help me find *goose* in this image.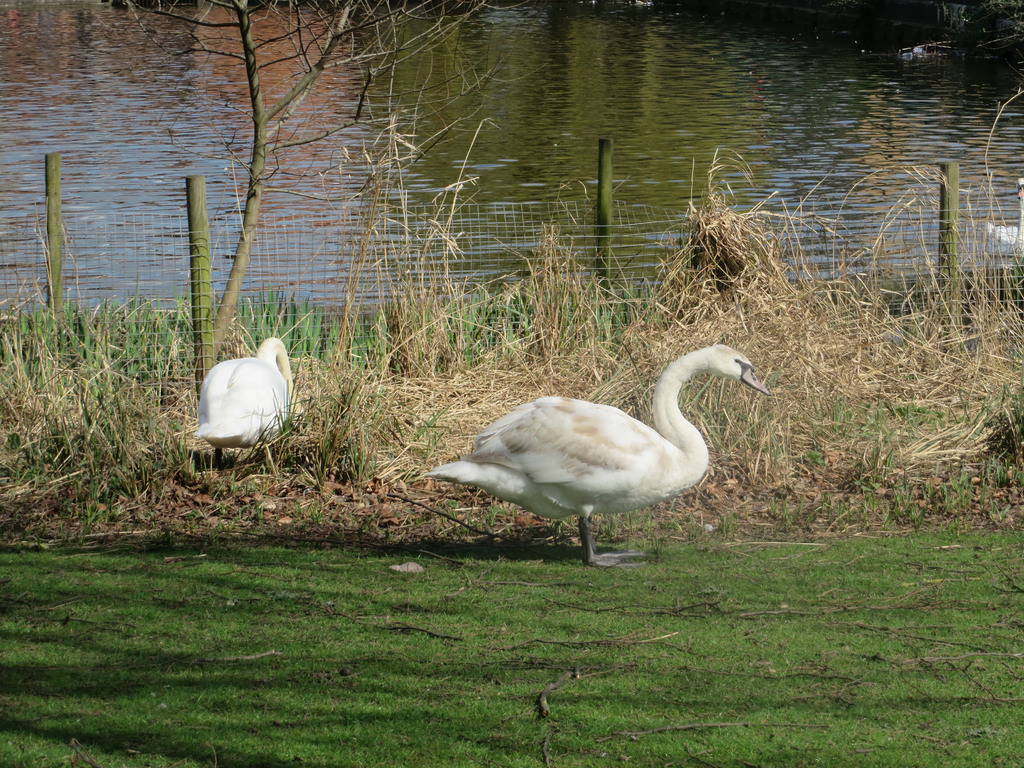
Found it: locate(424, 340, 765, 570).
